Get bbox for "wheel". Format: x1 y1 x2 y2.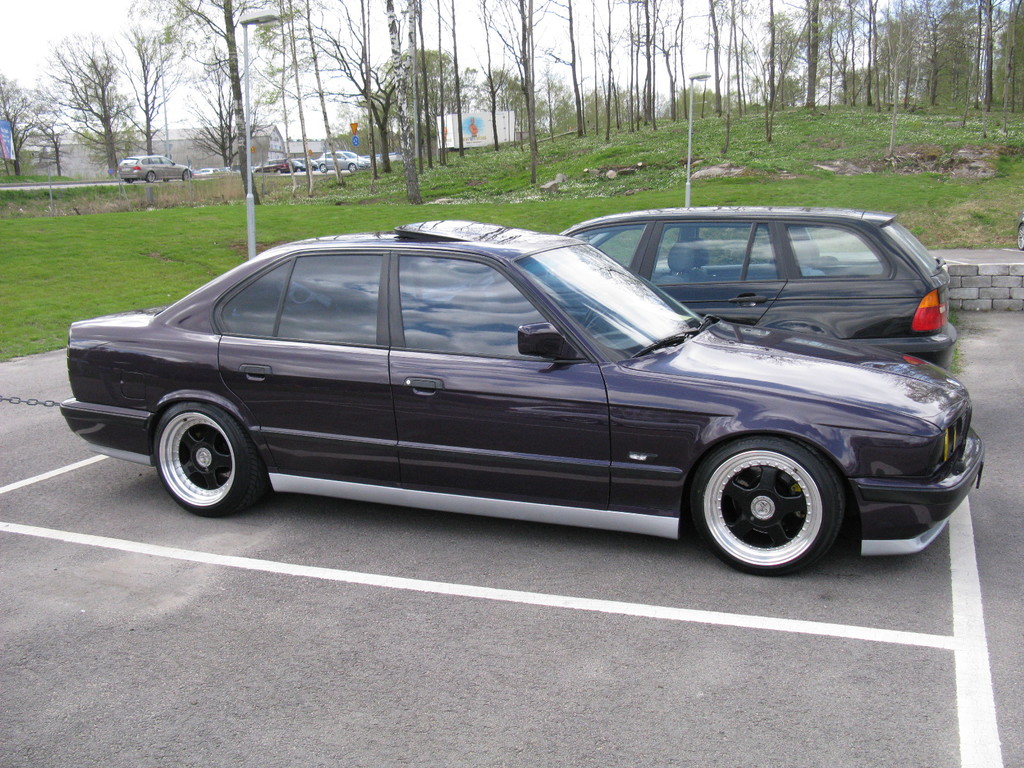
147 172 157 184.
